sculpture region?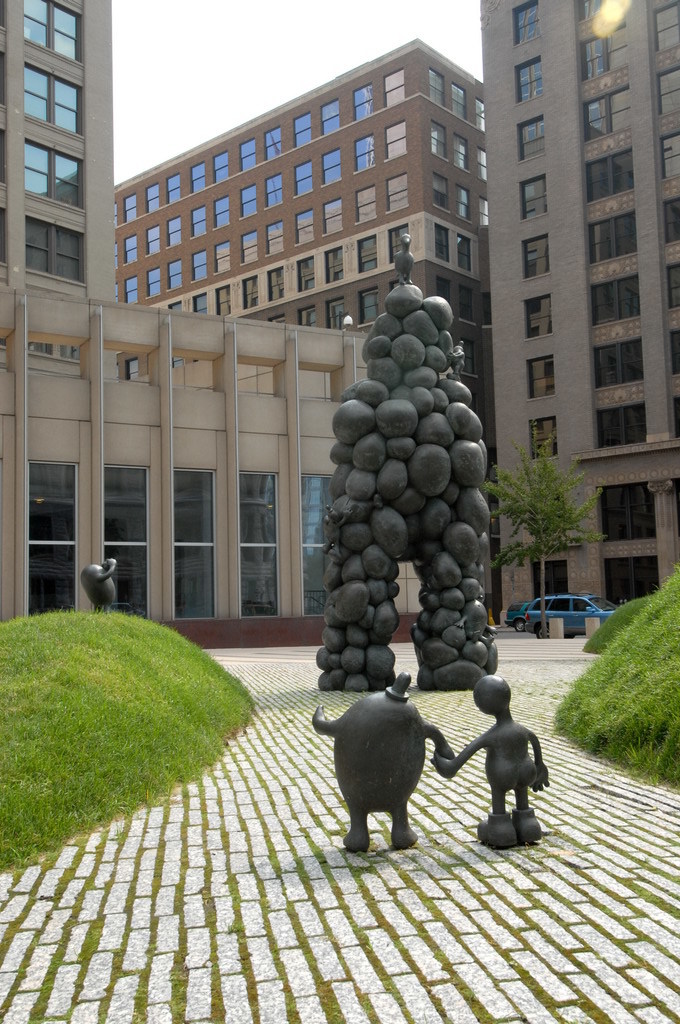
BBox(314, 252, 517, 714)
